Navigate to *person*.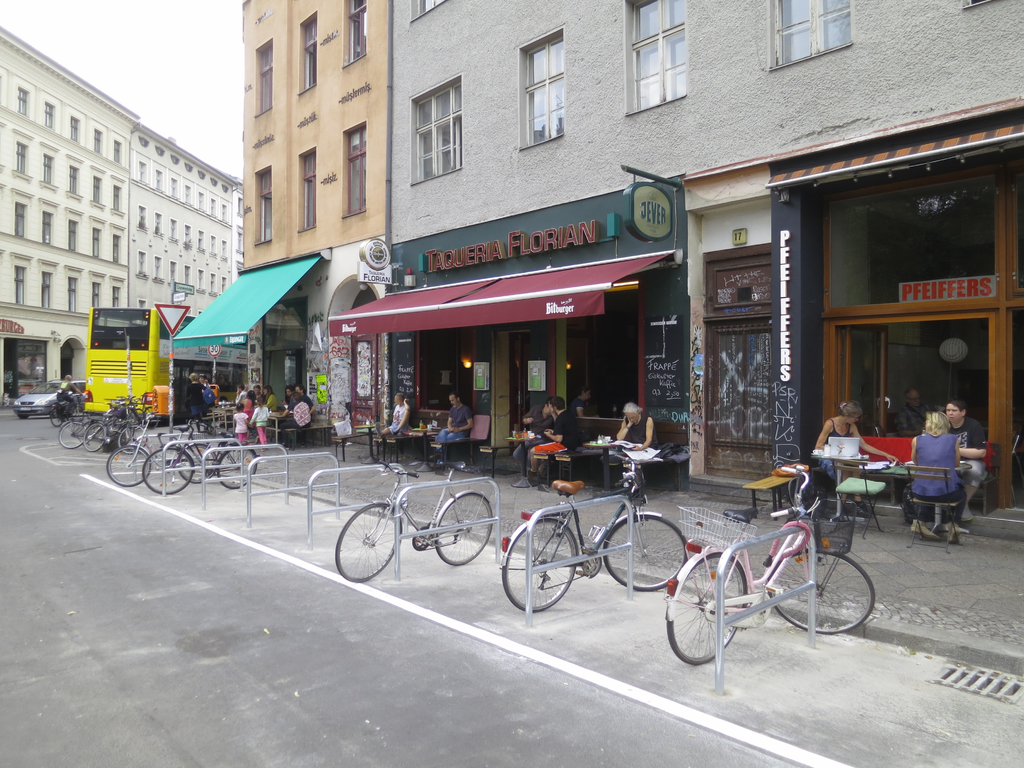
Navigation target: bbox=[278, 389, 314, 429].
